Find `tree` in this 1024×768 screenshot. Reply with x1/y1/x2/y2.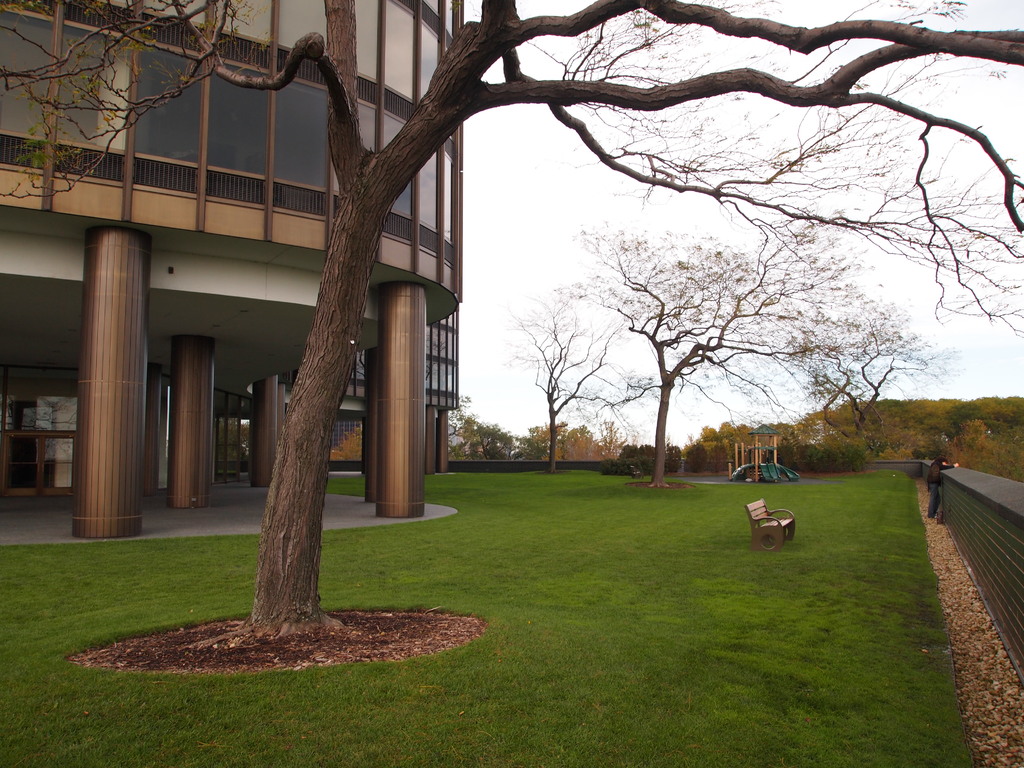
776/309/961/448.
